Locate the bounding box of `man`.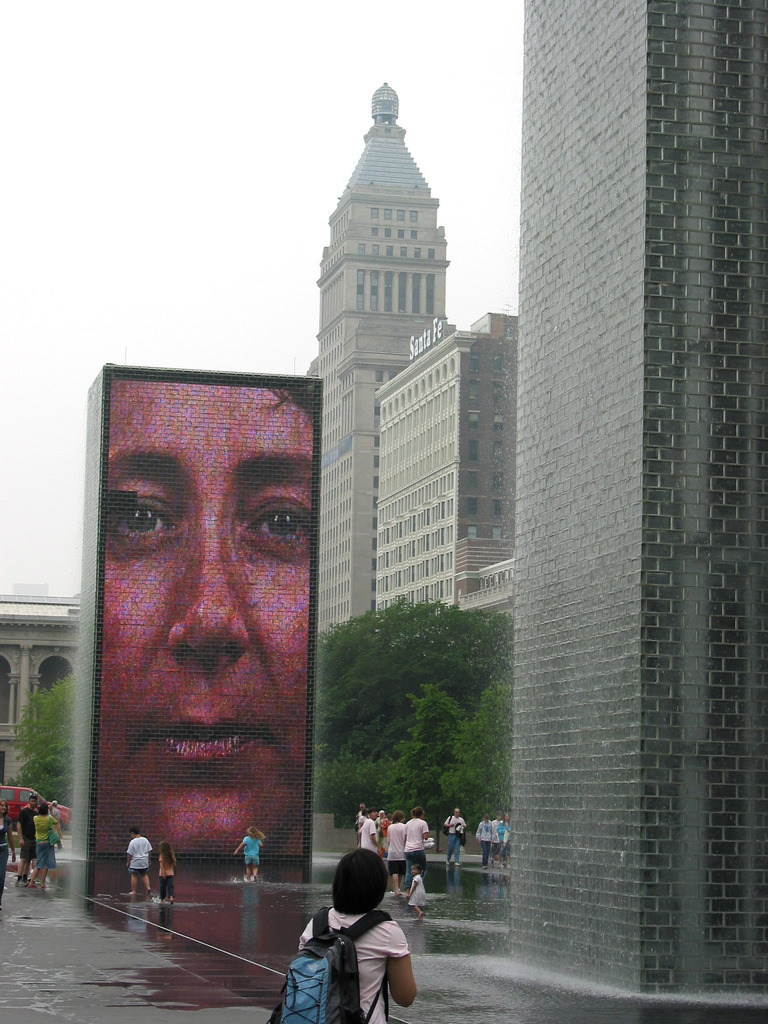
Bounding box: box(490, 812, 502, 866).
